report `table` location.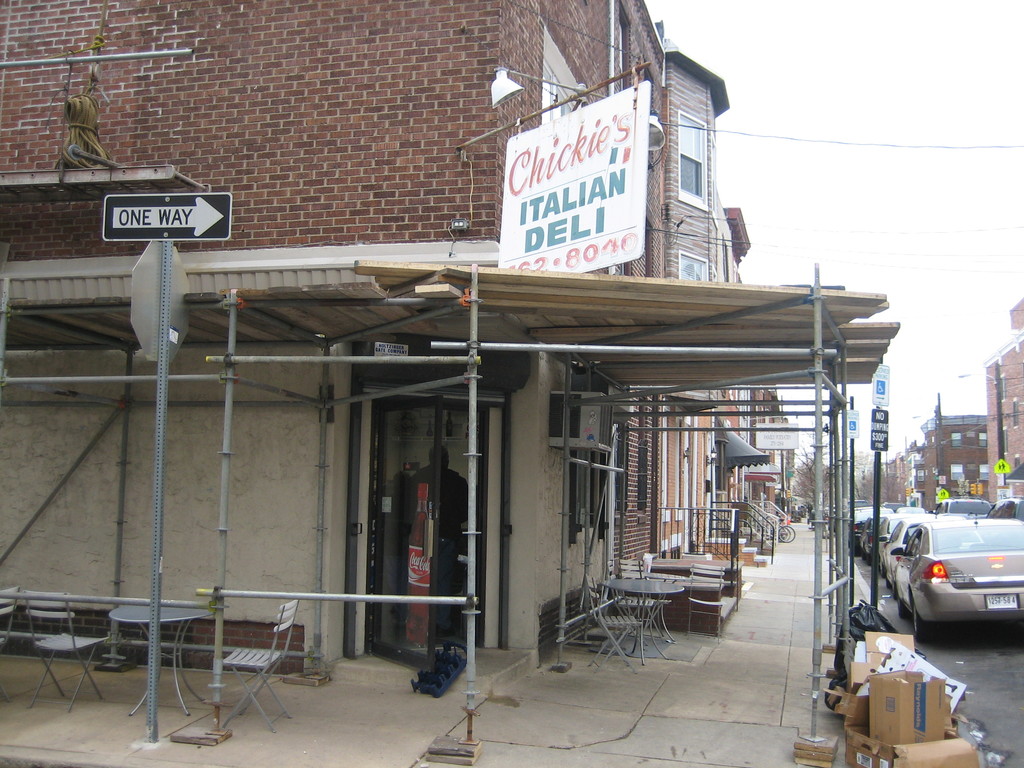
Report: bbox=(602, 577, 686, 659).
